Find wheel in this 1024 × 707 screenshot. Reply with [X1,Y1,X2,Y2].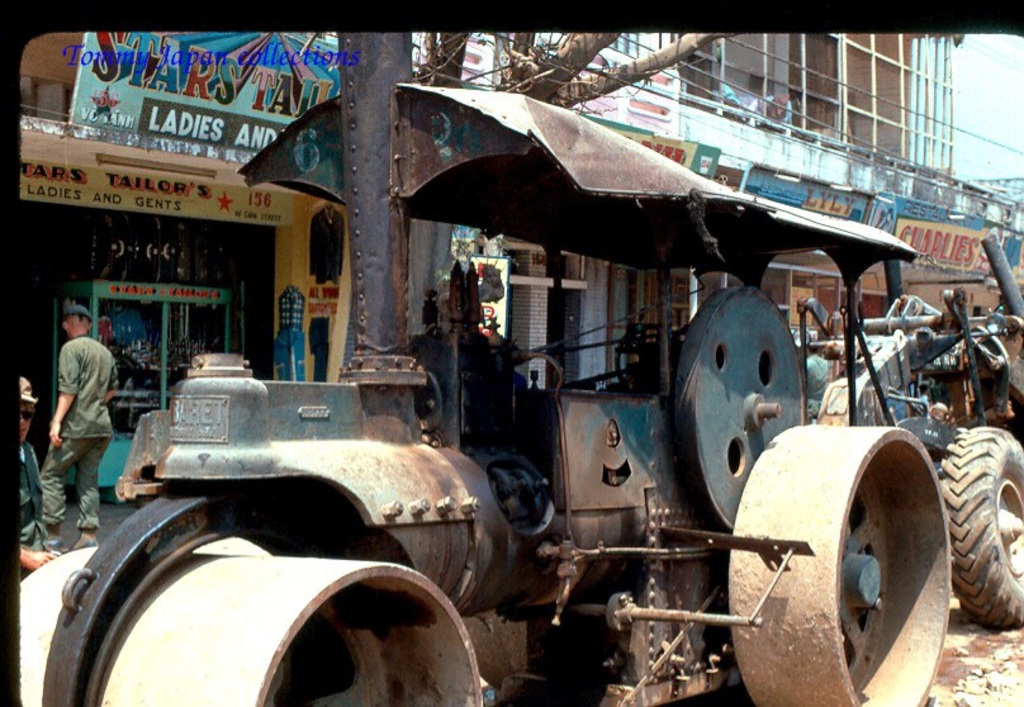
[727,423,956,706].
